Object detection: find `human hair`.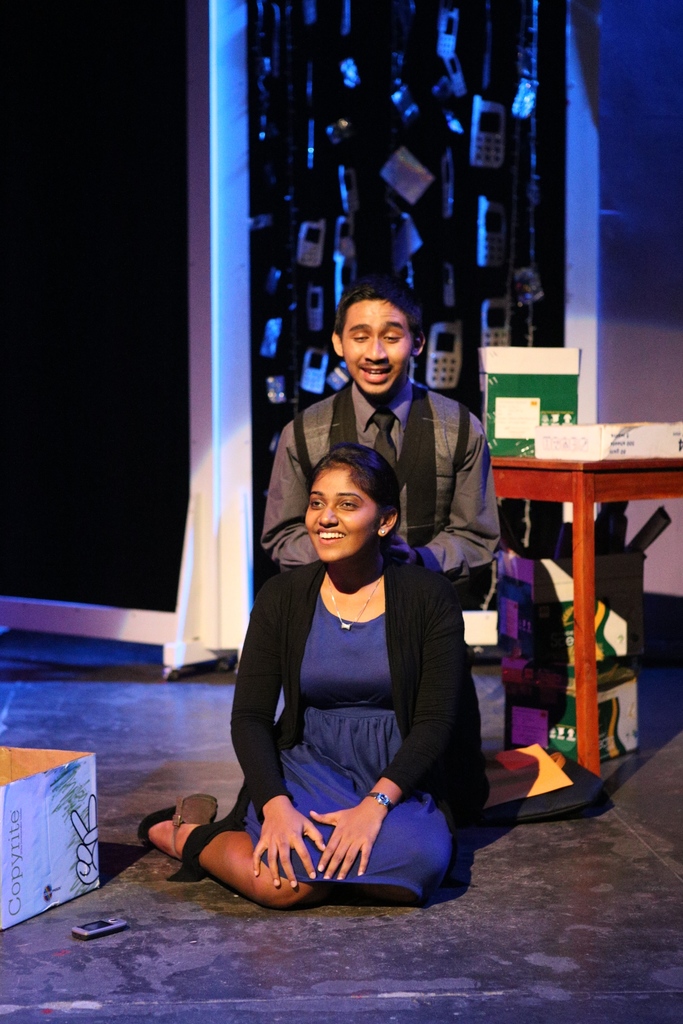
select_region(295, 445, 404, 549).
